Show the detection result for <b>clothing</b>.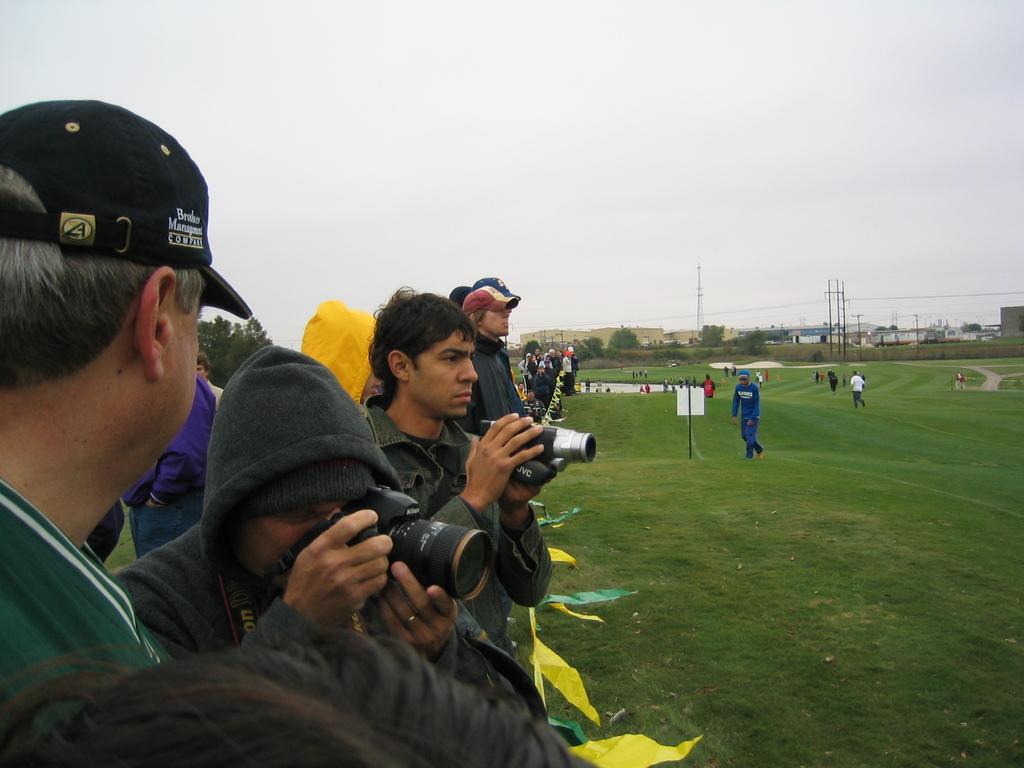
[127, 372, 222, 559].
